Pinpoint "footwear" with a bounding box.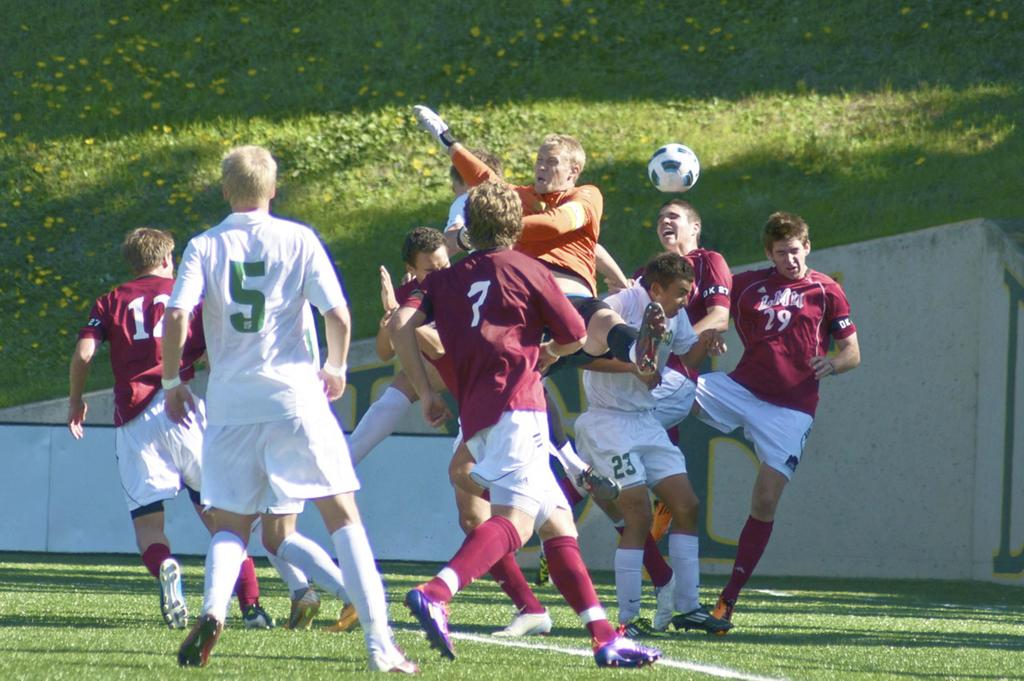
(x1=408, y1=587, x2=465, y2=655).
